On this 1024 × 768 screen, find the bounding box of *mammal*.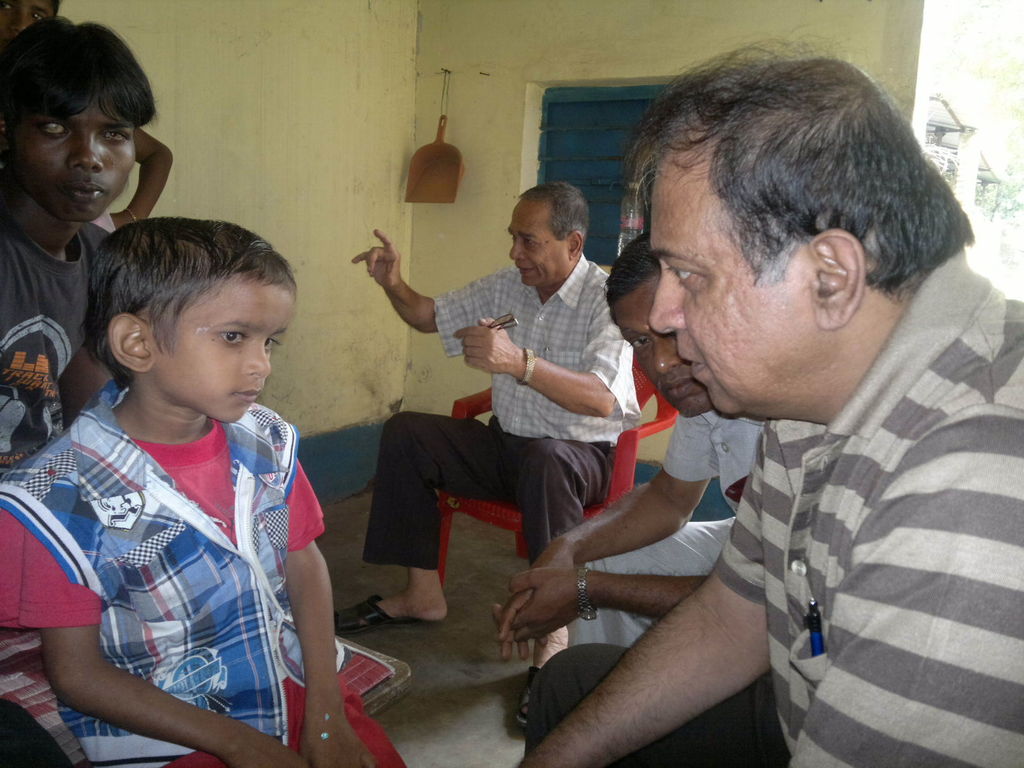
Bounding box: (0, 0, 177, 233).
